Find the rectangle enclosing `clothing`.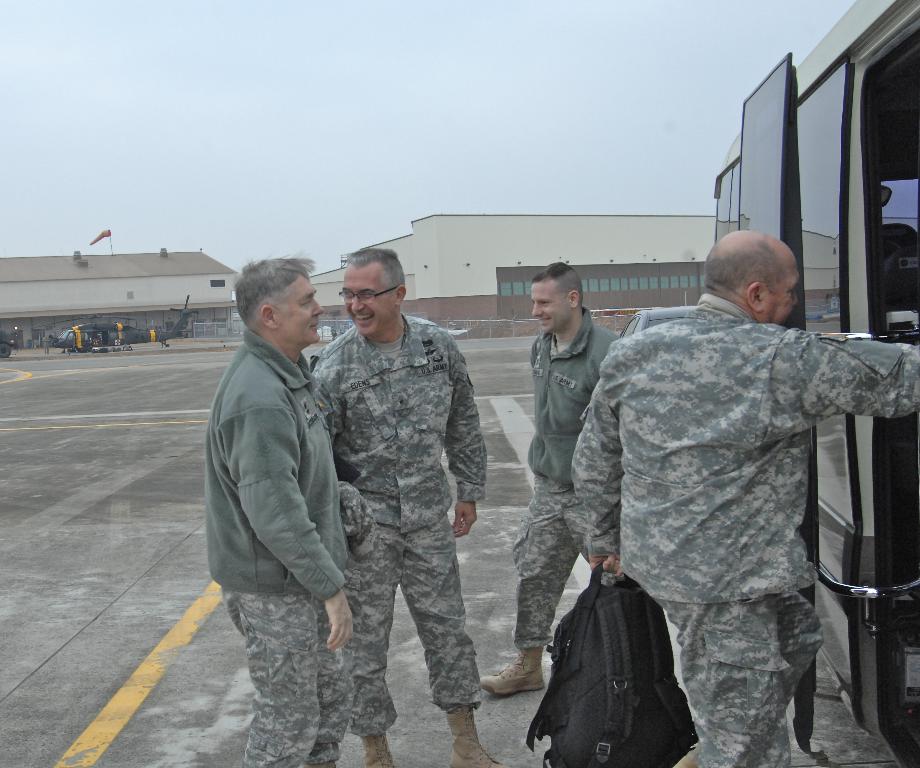
bbox=(572, 291, 919, 767).
